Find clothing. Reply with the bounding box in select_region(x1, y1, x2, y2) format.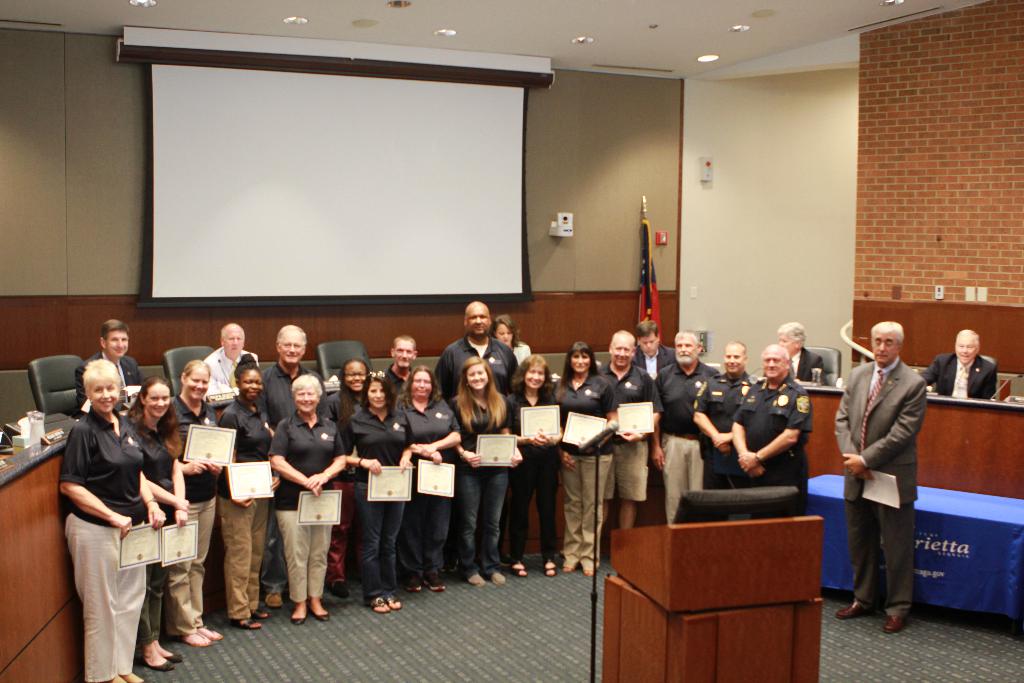
select_region(735, 371, 812, 484).
